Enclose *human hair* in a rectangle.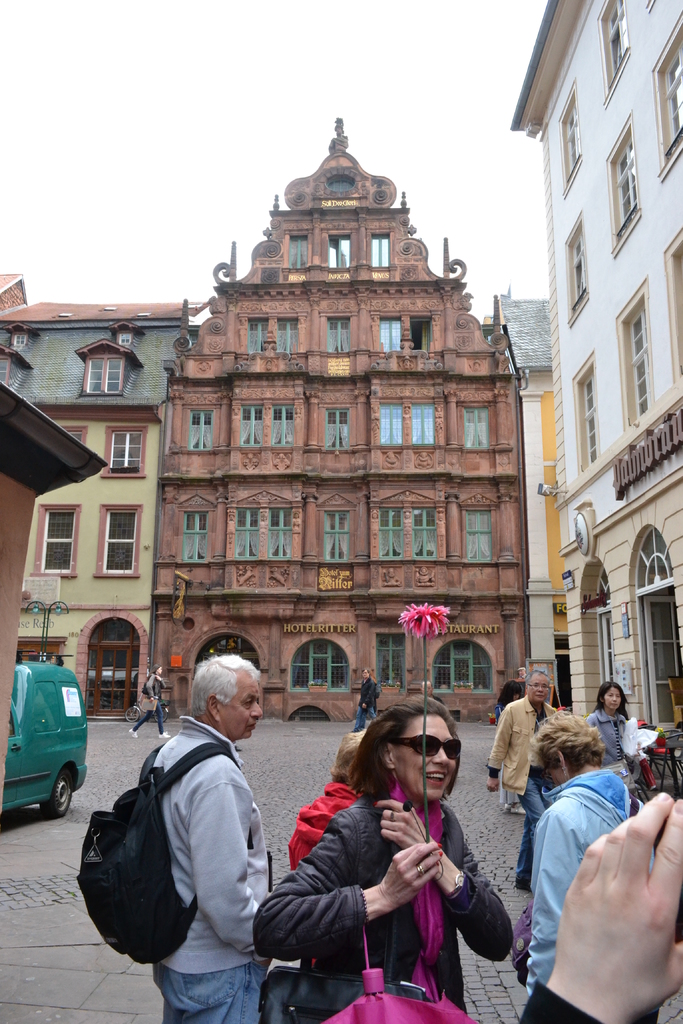
box(344, 696, 459, 808).
